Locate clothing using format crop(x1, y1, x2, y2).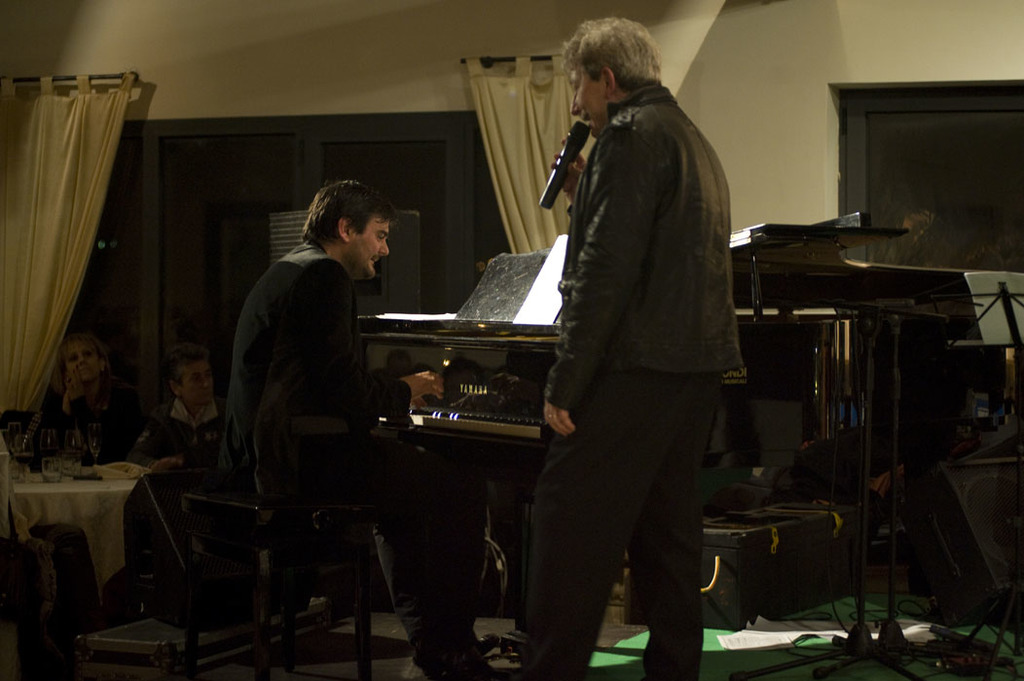
crop(137, 393, 251, 583).
